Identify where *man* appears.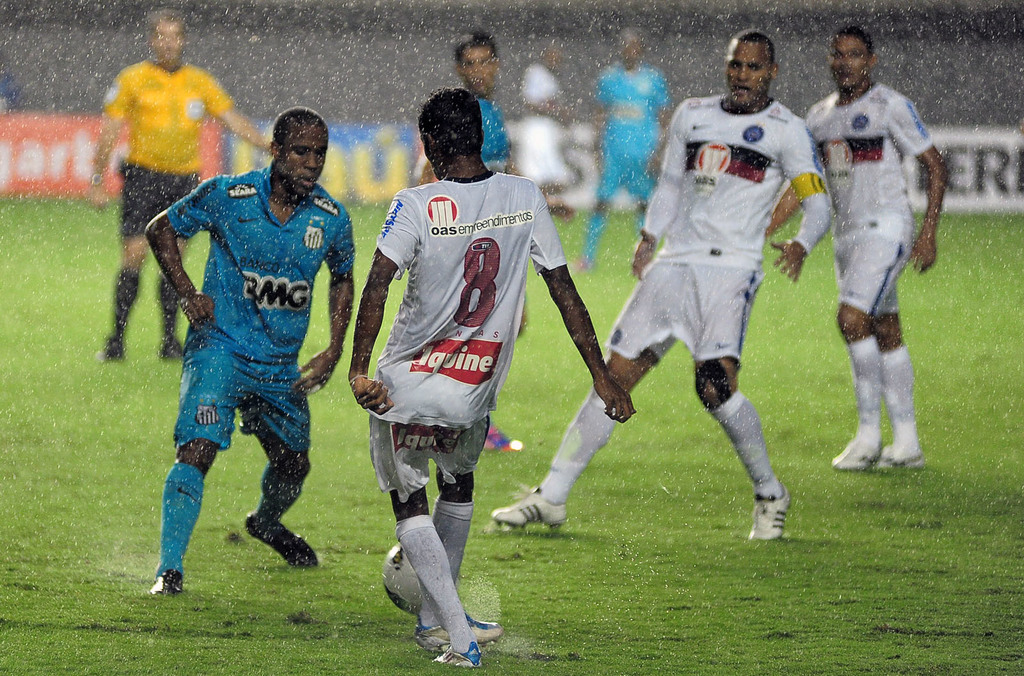
Appears at (left=484, top=28, right=831, bottom=545).
